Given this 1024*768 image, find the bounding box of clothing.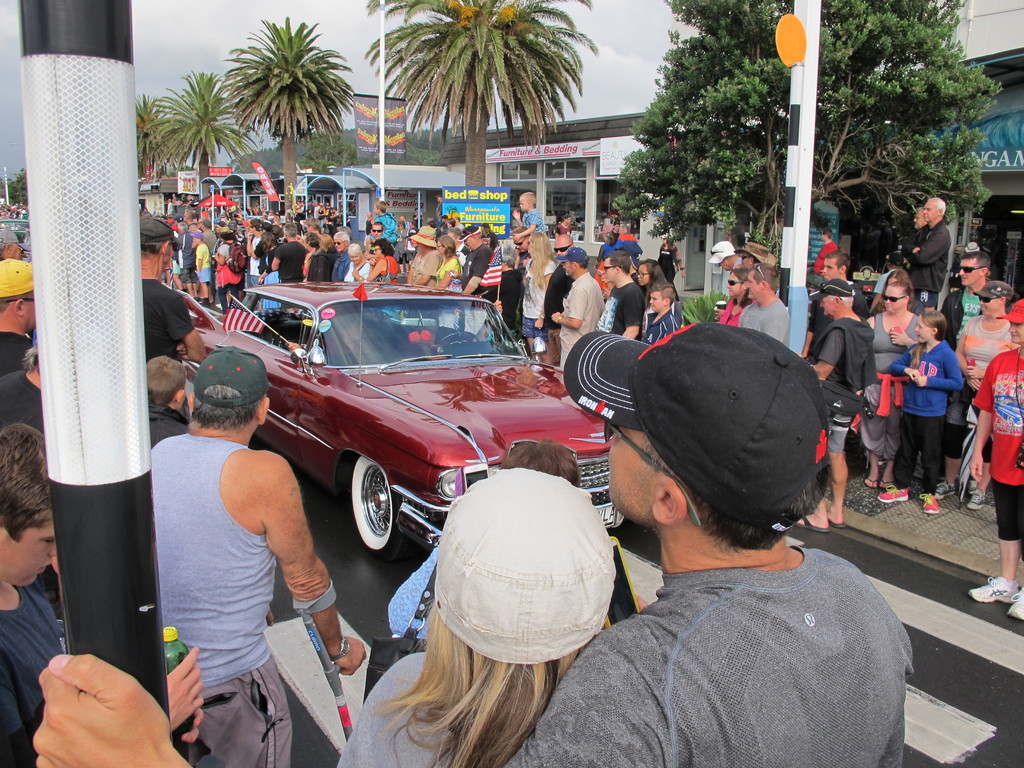
[x1=332, y1=644, x2=460, y2=767].
